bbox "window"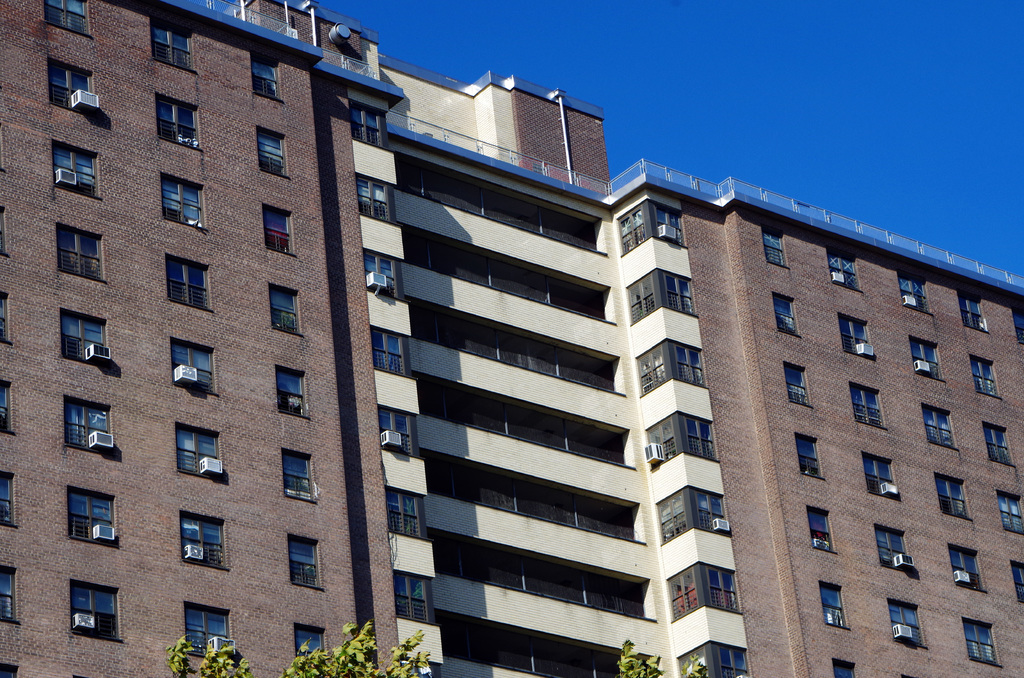
locate(370, 252, 399, 297)
